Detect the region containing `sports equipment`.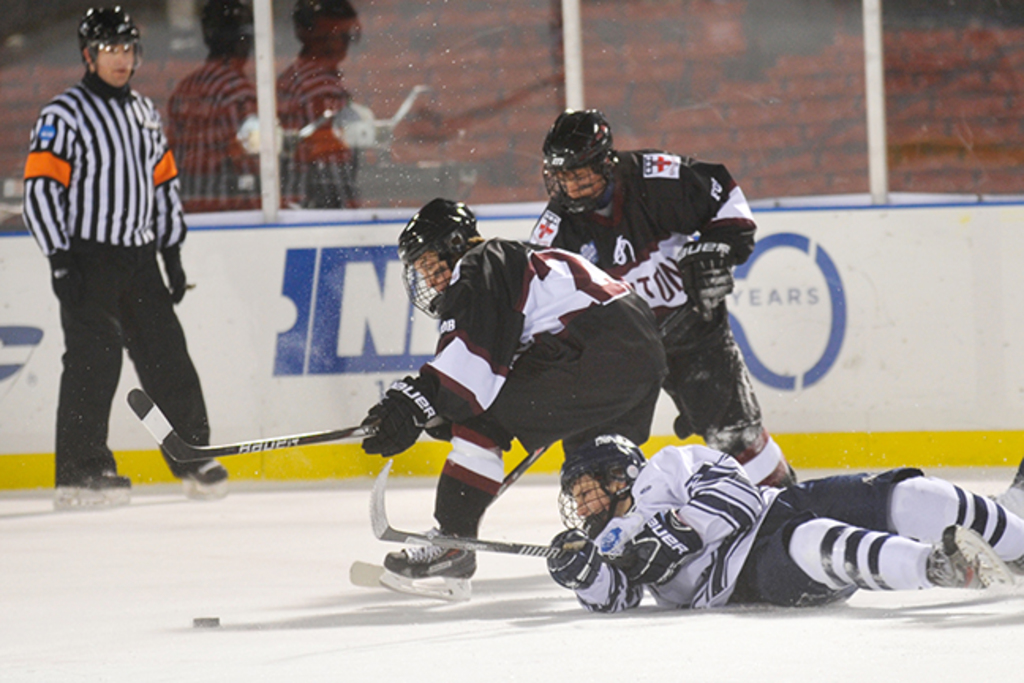
x1=678 y1=239 x2=733 y2=313.
